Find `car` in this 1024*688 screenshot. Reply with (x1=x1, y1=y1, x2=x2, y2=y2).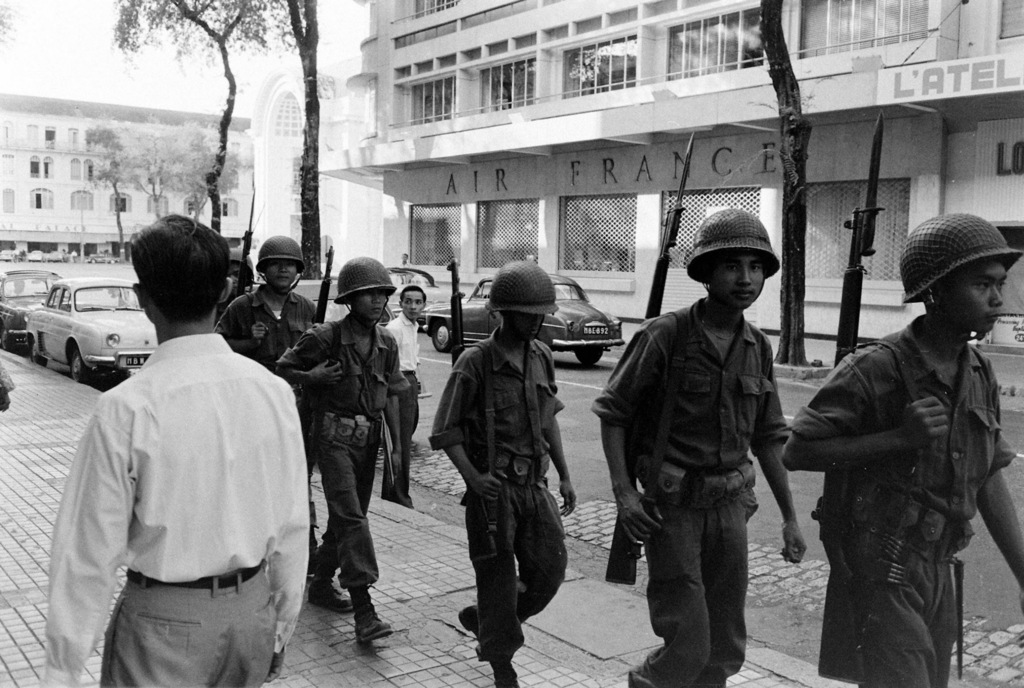
(x1=419, y1=269, x2=632, y2=364).
